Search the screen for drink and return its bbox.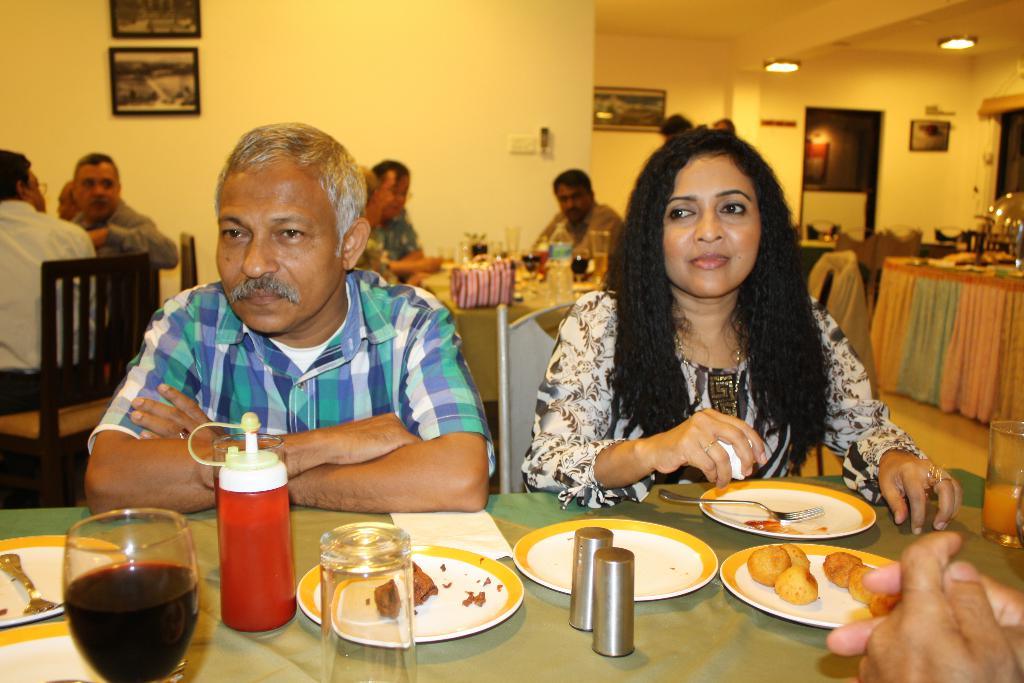
Found: left=572, top=256, right=584, bottom=270.
